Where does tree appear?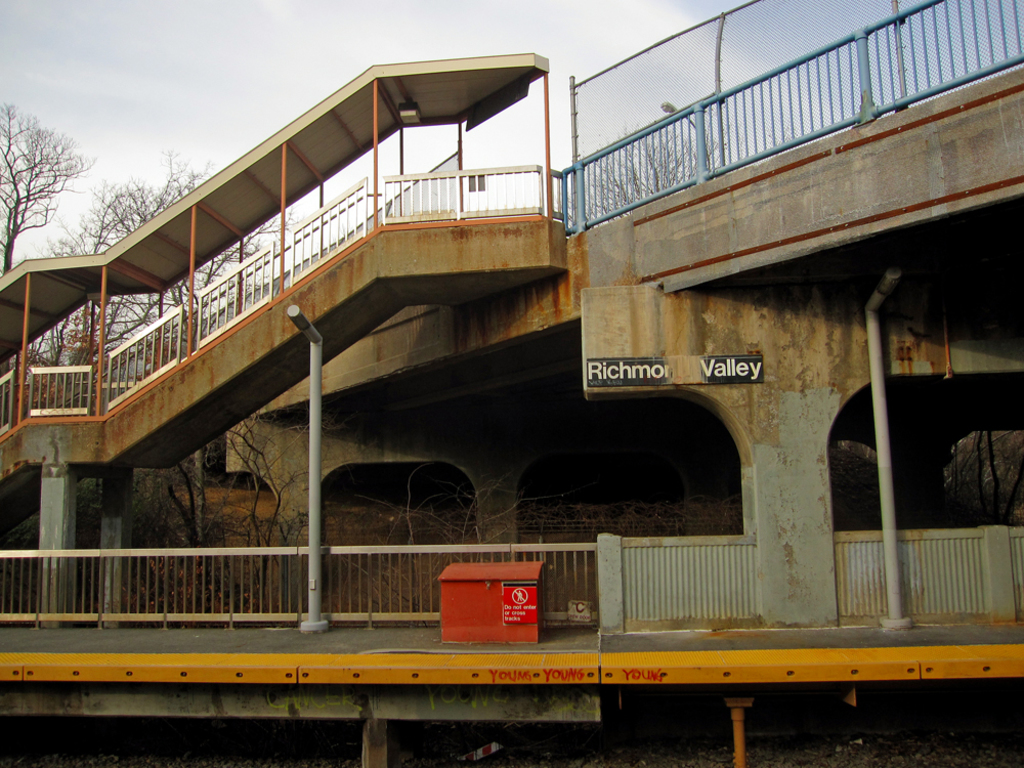
Appears at [932,428,1023,525].
